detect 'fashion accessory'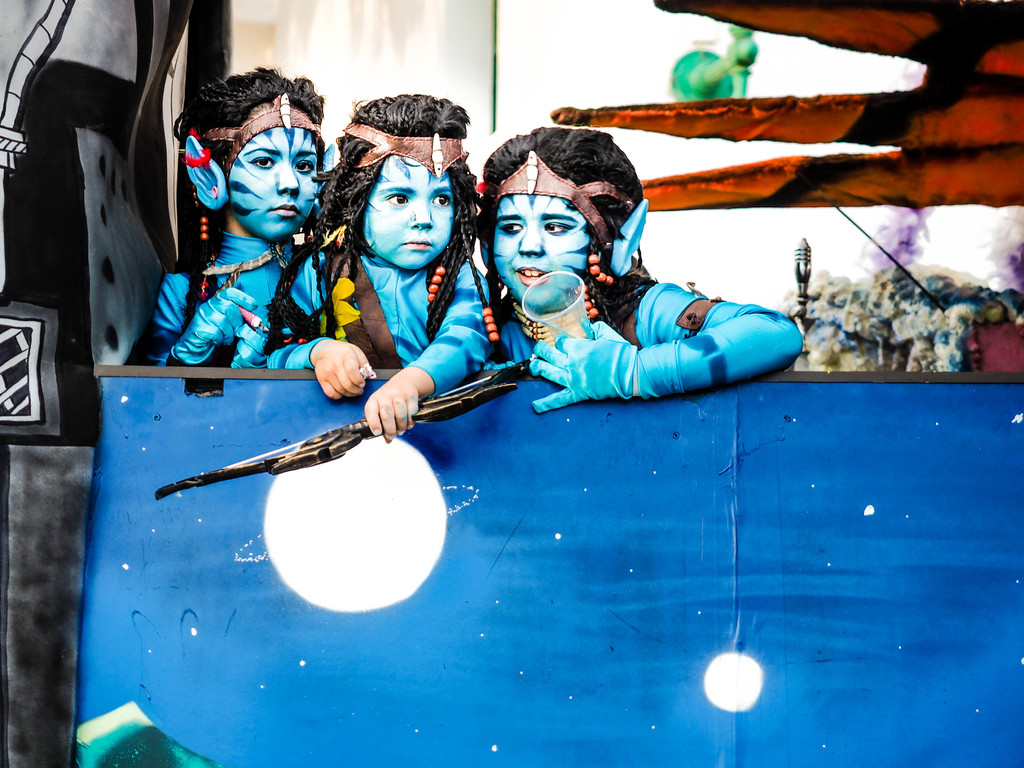
426/263/447/302
